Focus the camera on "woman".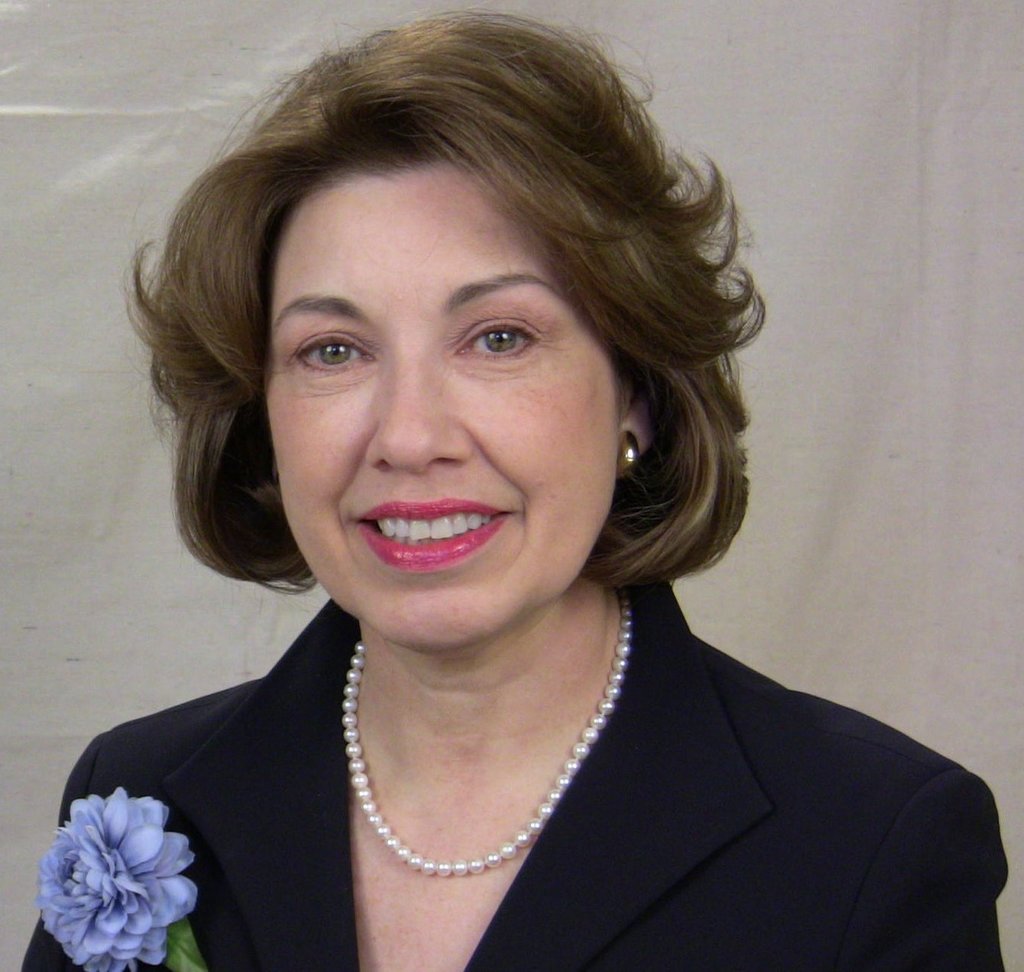
Focus region: x1=30, y1=66, x2=943, y2=949.
